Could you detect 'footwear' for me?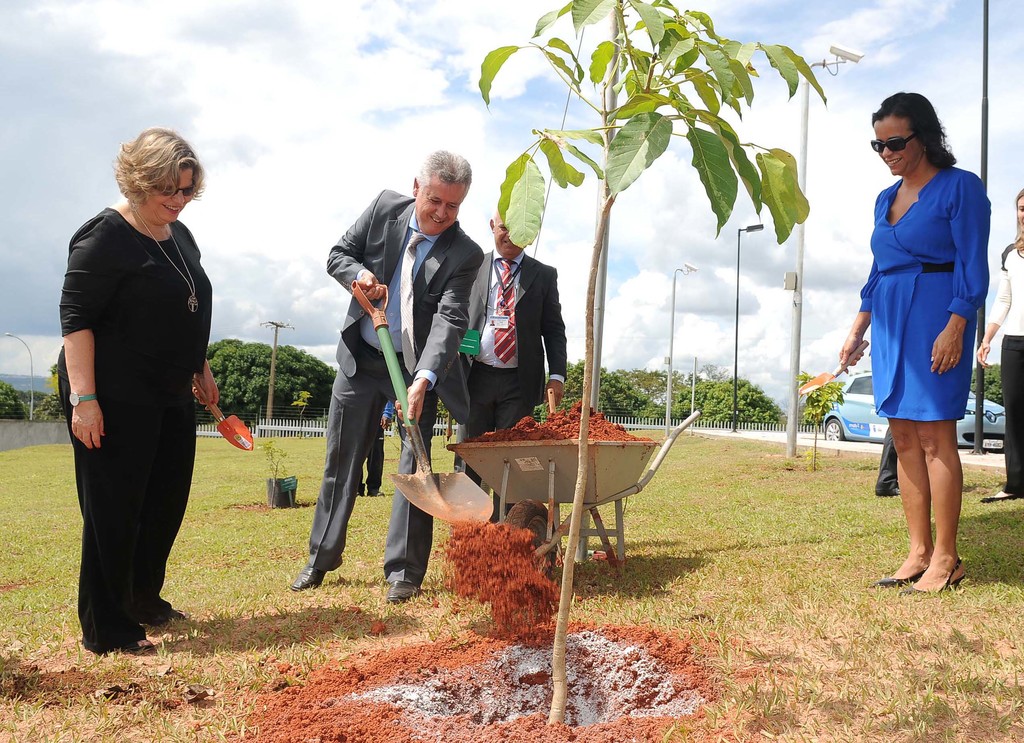
Detection result: (97,633,150,654).
